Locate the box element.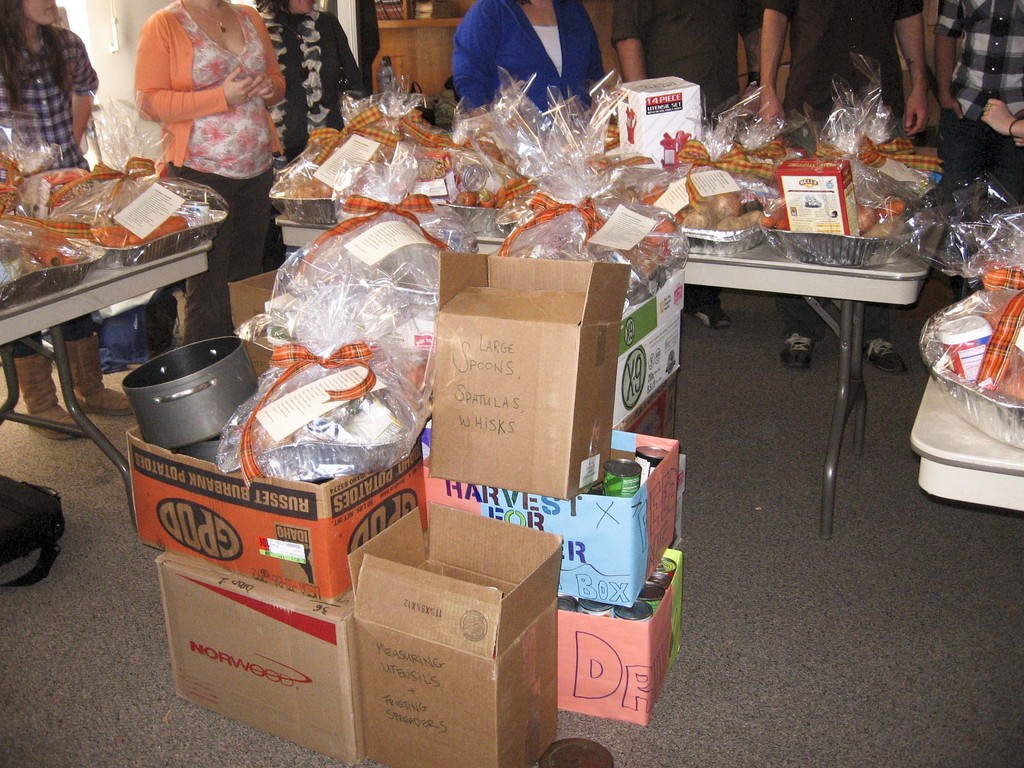
Element bbox: region(339, 503, 559, 767).
